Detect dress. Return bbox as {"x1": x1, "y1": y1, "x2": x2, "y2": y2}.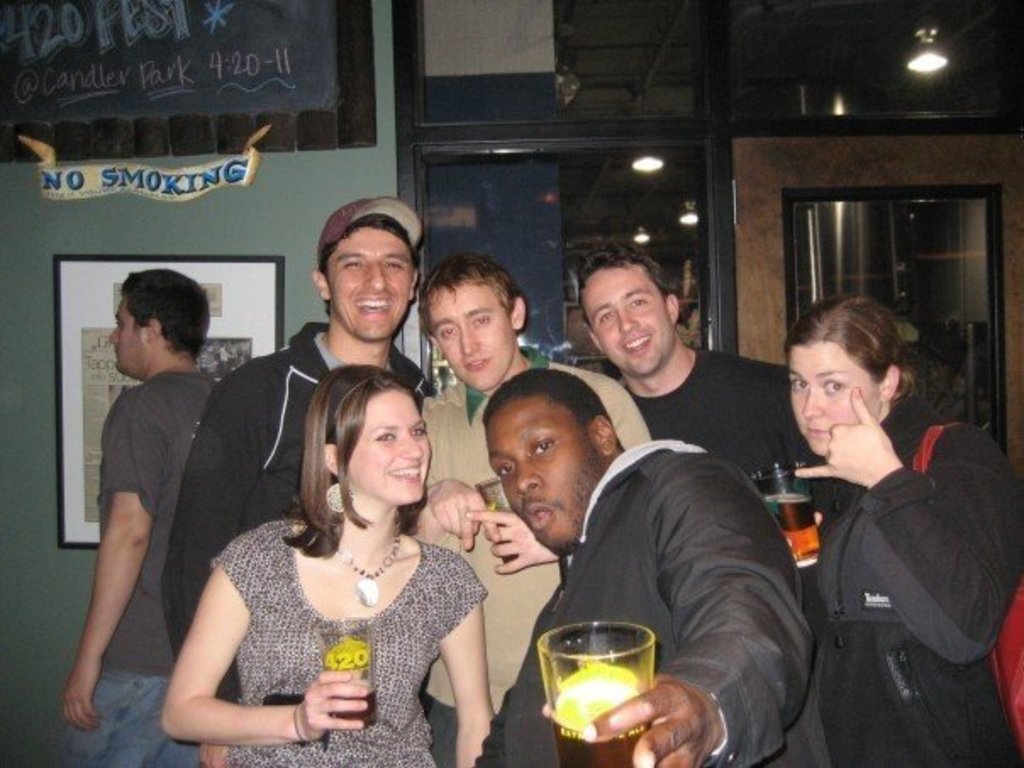
{"x1": 188, "y1": 483, "x2": 470, "y2": 748}.
